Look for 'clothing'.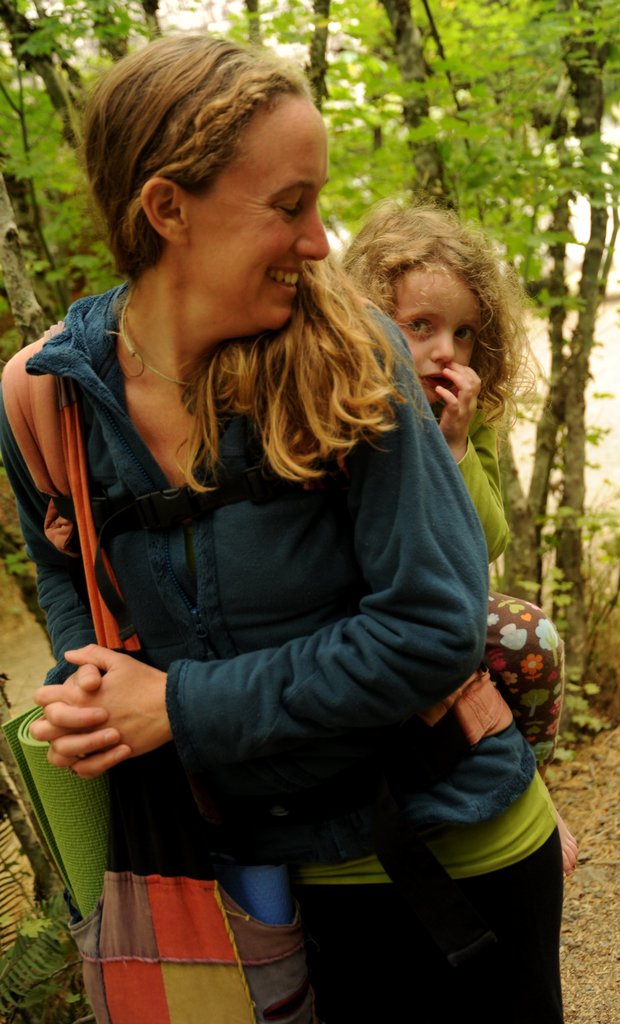
Found: l=298, t=339, r=556, b=1023.
